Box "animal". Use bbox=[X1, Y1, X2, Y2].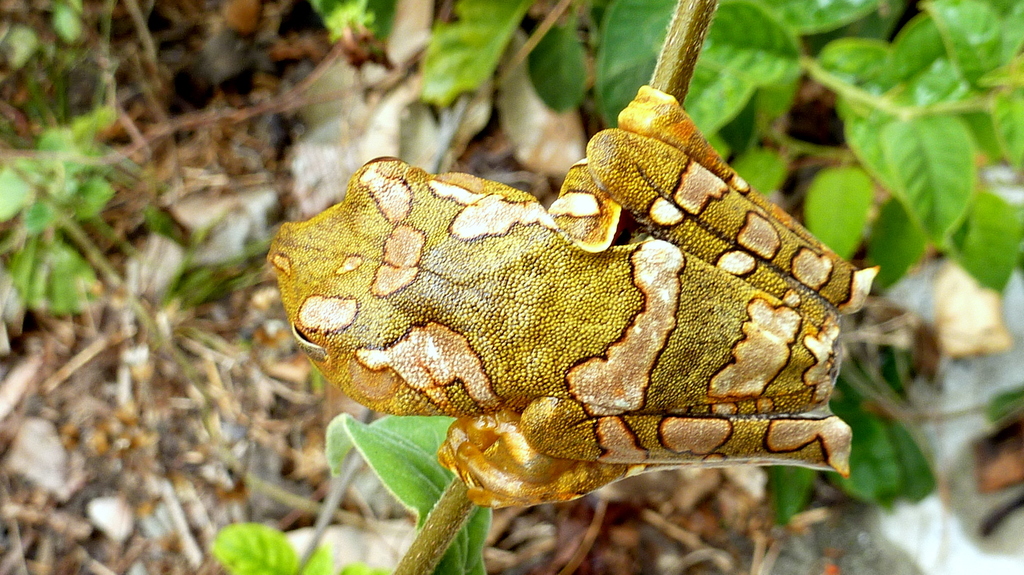
bbox=[268, 83, 877, 505].
